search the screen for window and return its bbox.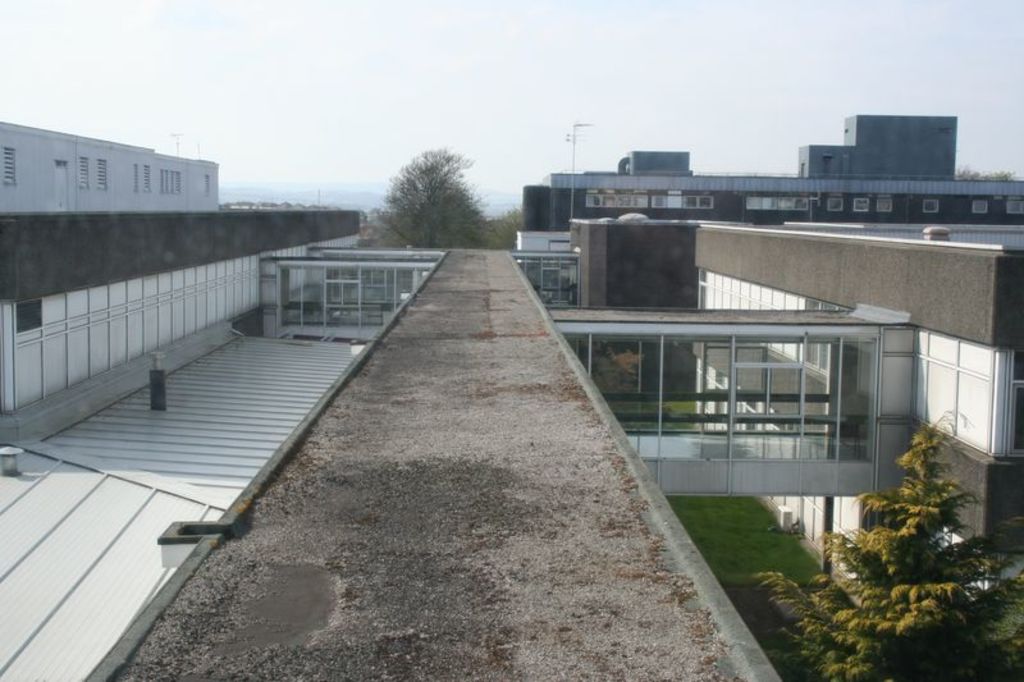
Found: detection(1, 148, 18, 186).
